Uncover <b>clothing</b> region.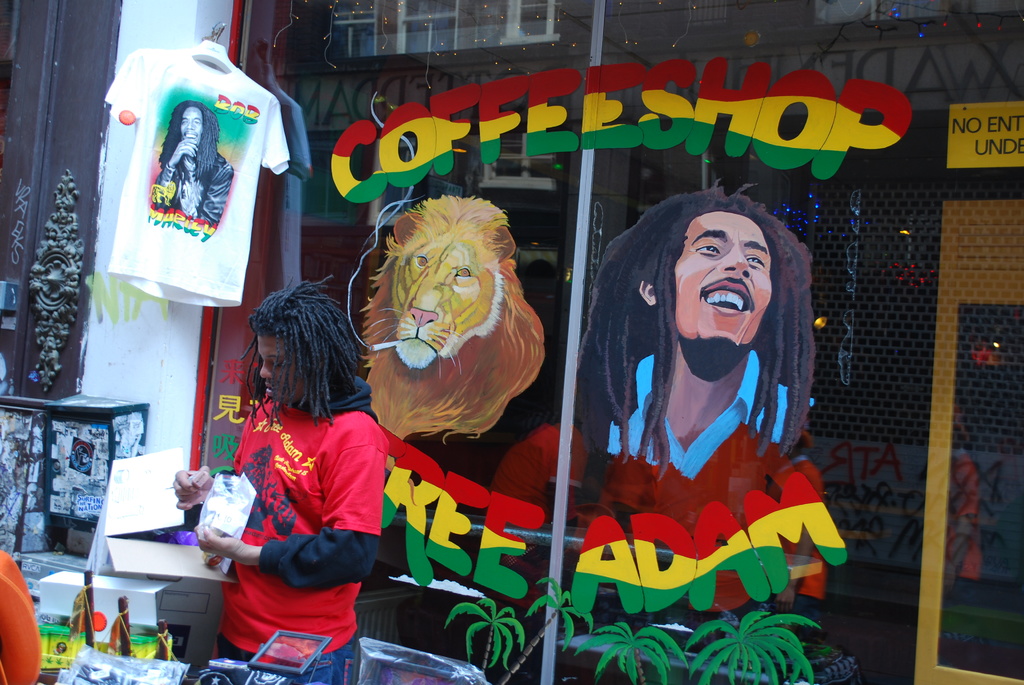
Uncovered: <box>152,150,234,223</box>.
